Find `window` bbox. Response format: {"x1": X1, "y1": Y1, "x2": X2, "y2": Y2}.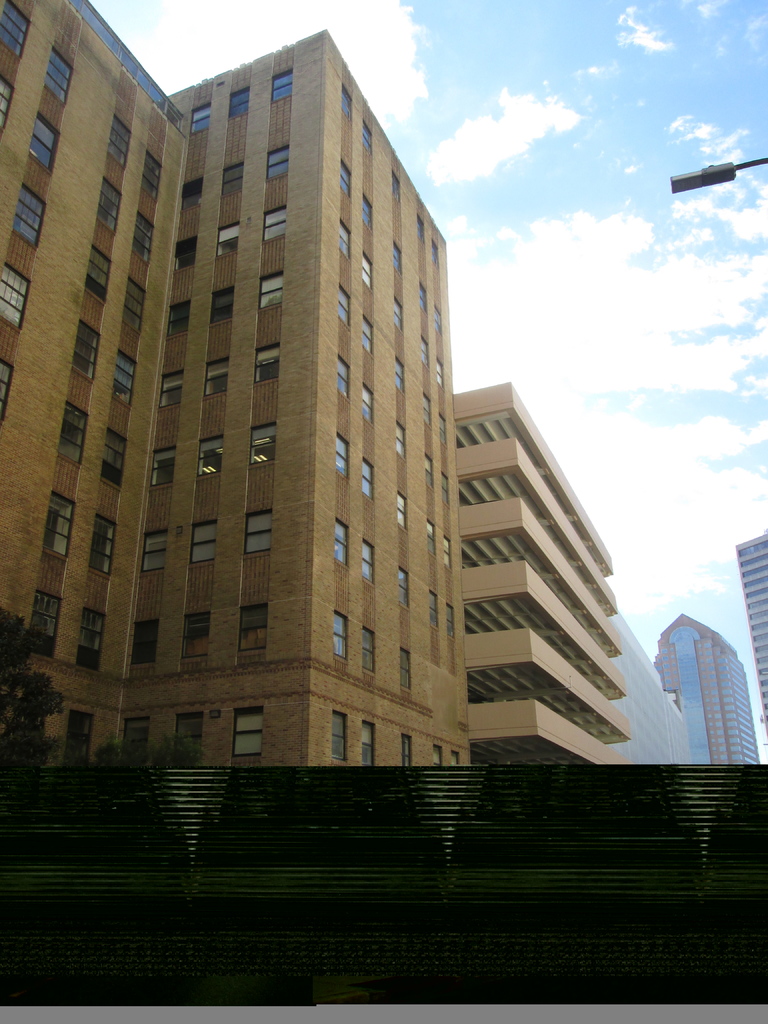
{"x1": 102, "y1": 426, "x2": 124, "y2": 483}.
